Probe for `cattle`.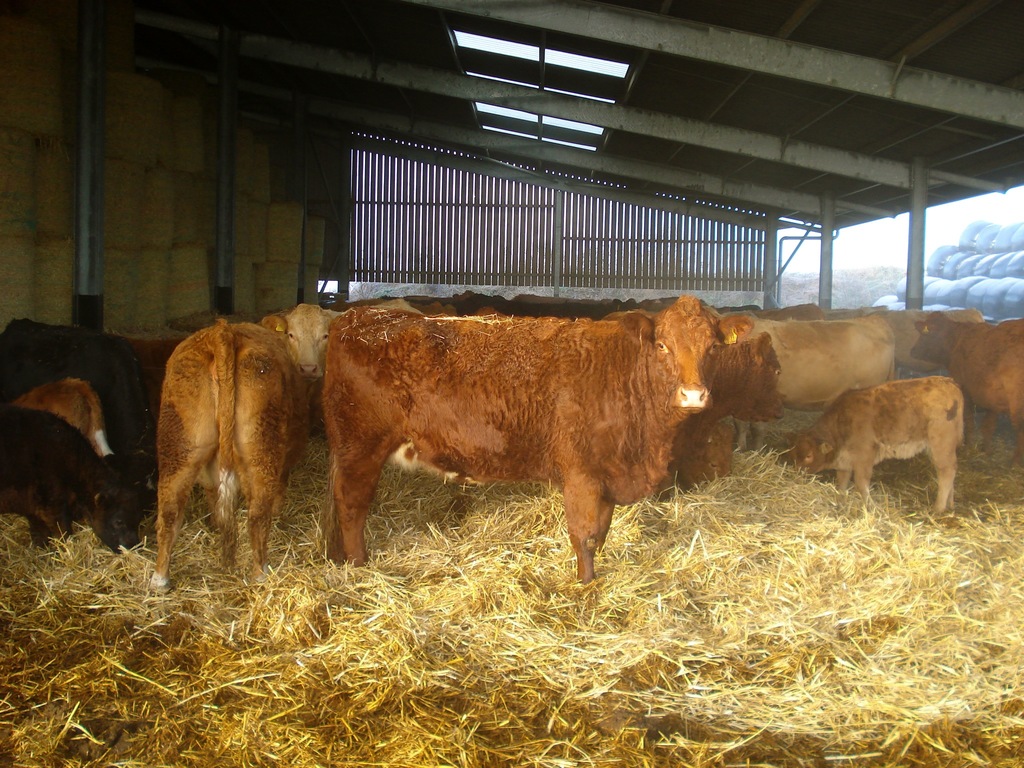
Probe result: left=13, top=380, right=122, bottom=465.
